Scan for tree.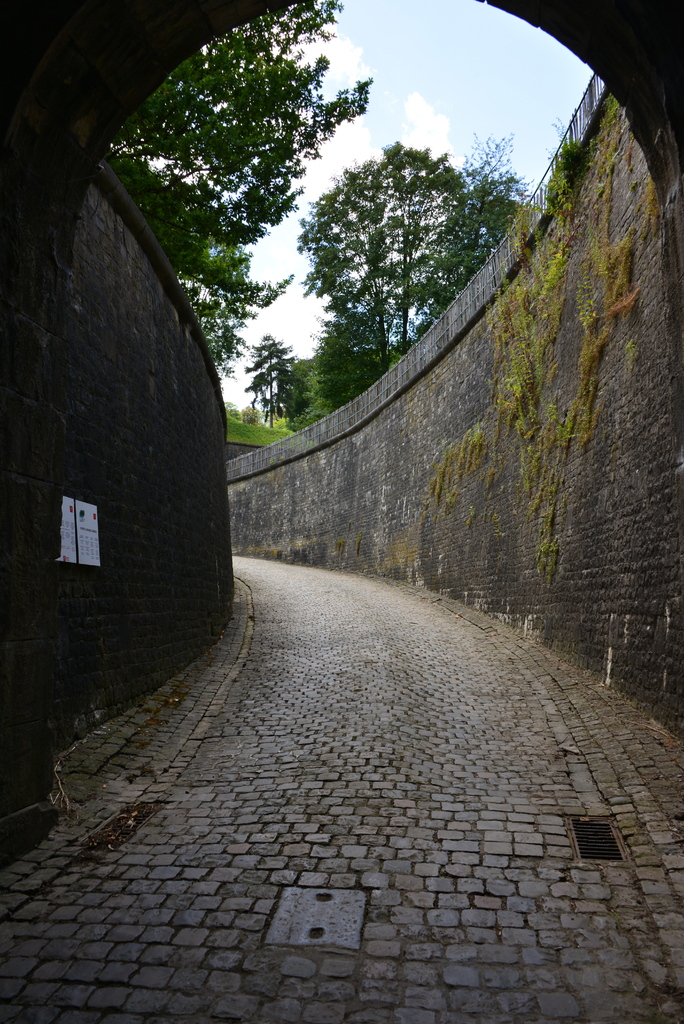
Scan result: pyautogui.locateOnScreen(272, 316, 415, 438).
